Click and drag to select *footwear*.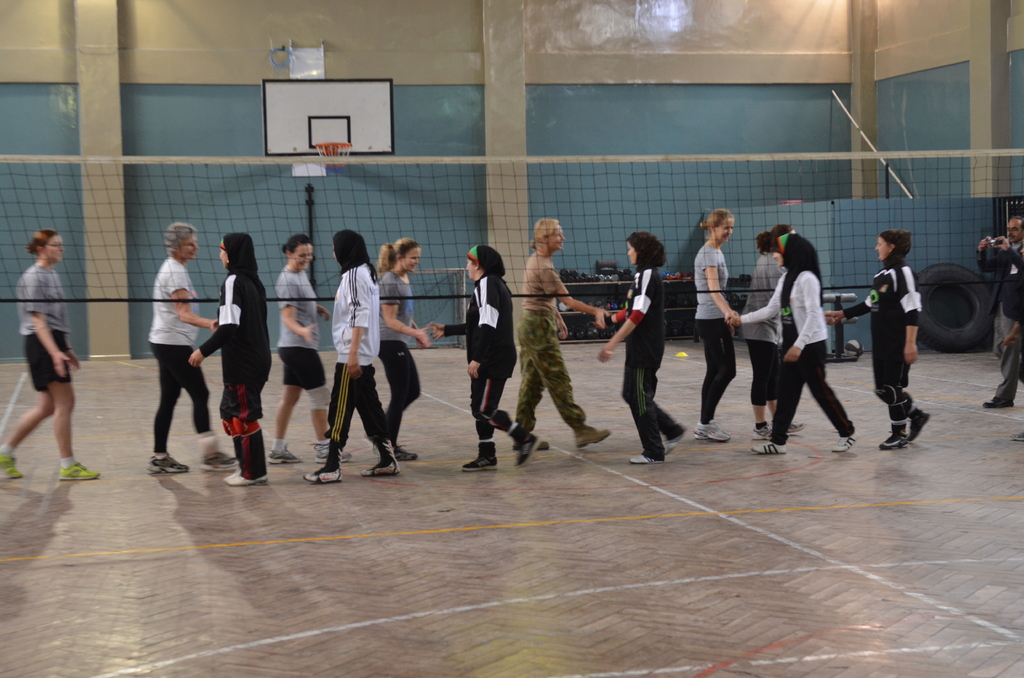
Selection: [x1=364, y1=465, x2=398, y2=476].
